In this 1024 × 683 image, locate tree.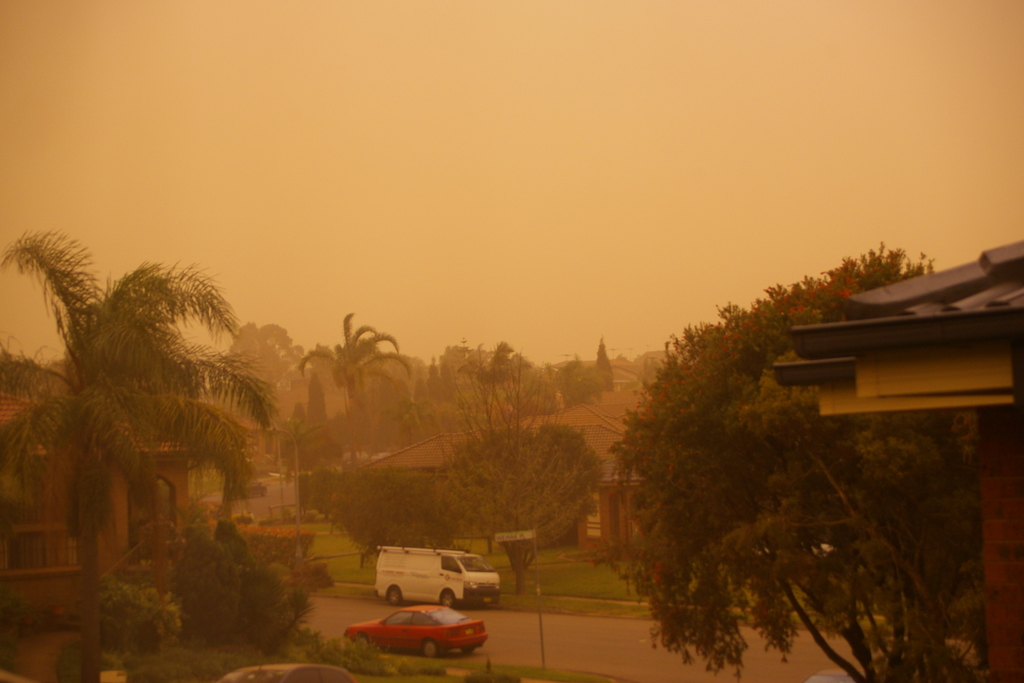
Bounding box: pyautogui.locateOnScreen(0, 227, 286, 682).
